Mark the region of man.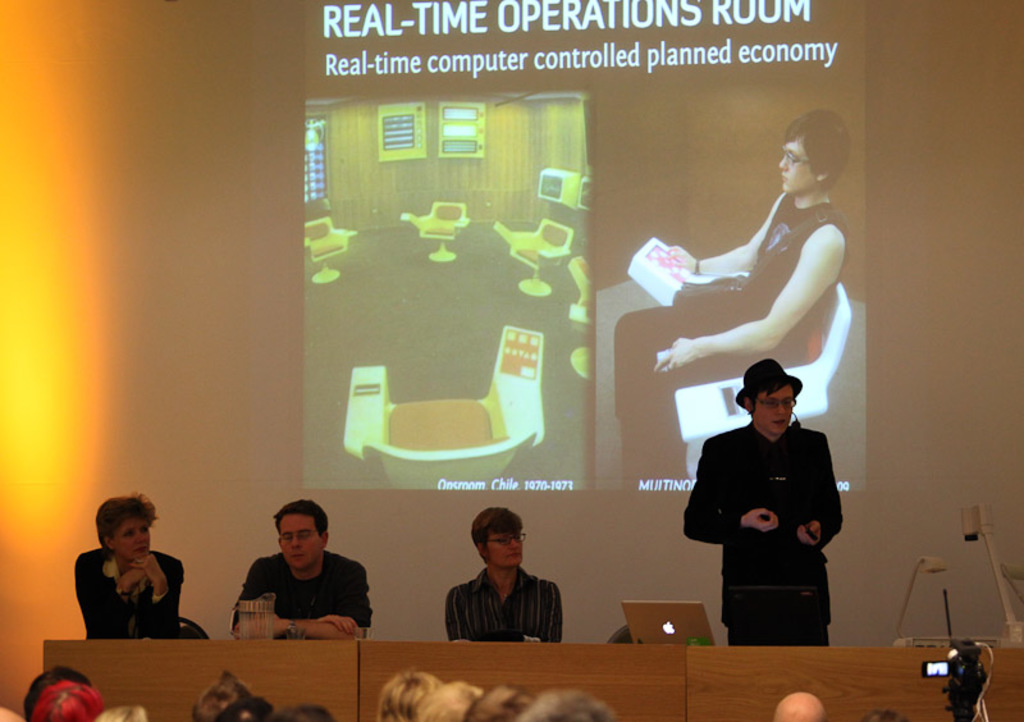
Region: pyautogui.locateOnScreen(772, 690, 827, 721).
